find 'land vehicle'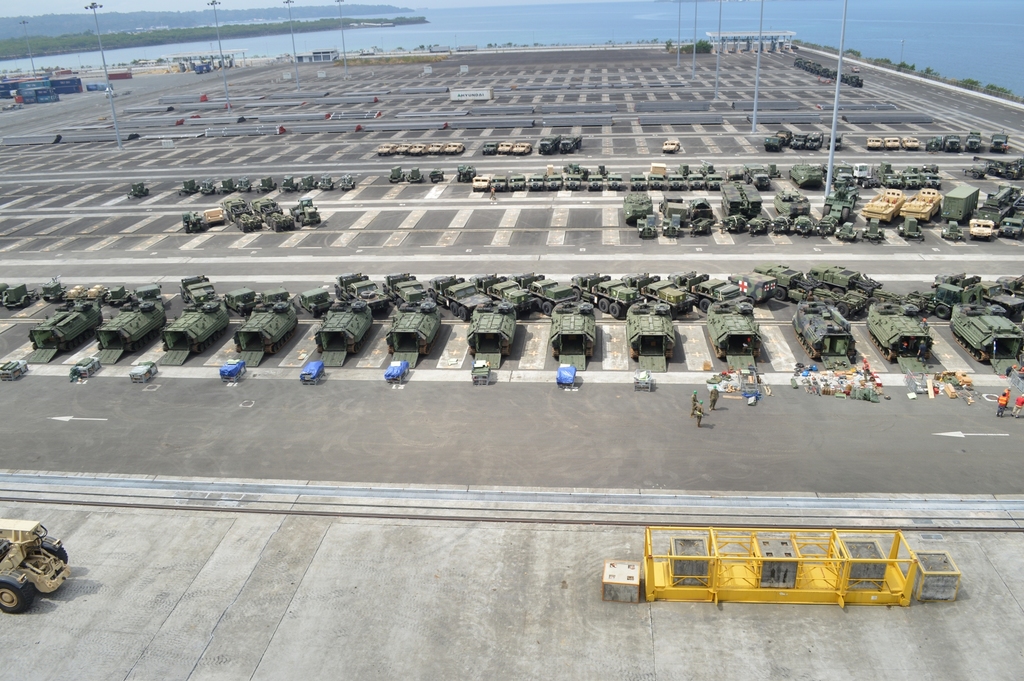
rect(661, 138, 681, 154)
